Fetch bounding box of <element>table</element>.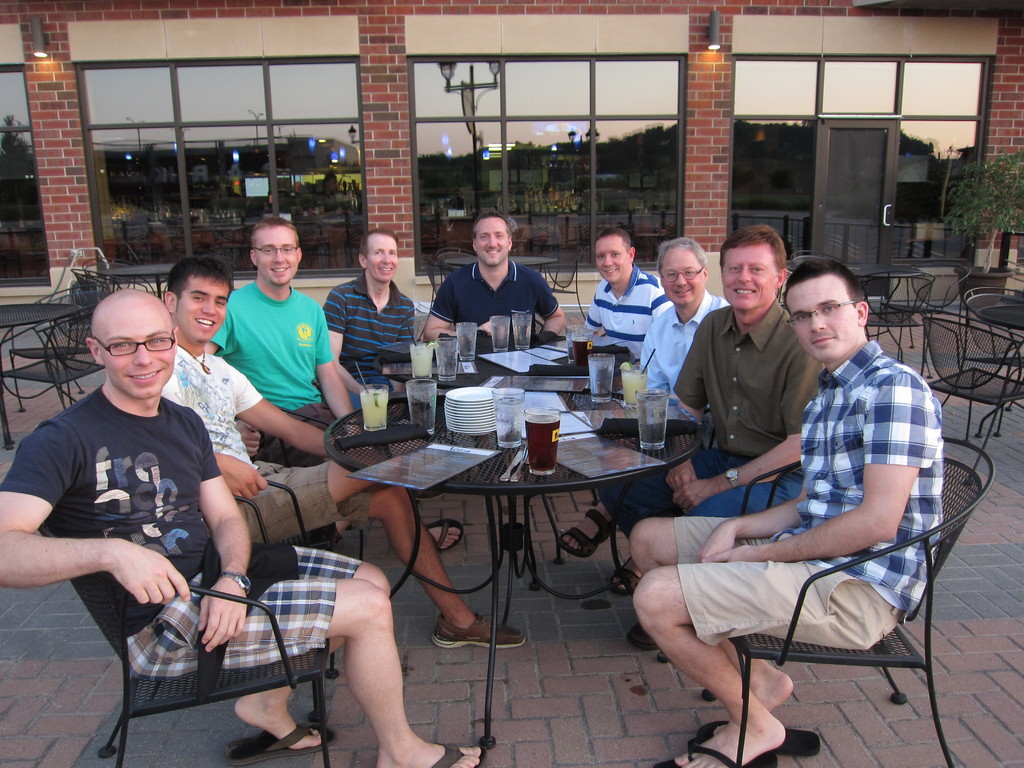
Bbox: {"left": 973, "top": 300, "right": 1023, "bottom": 332}.
